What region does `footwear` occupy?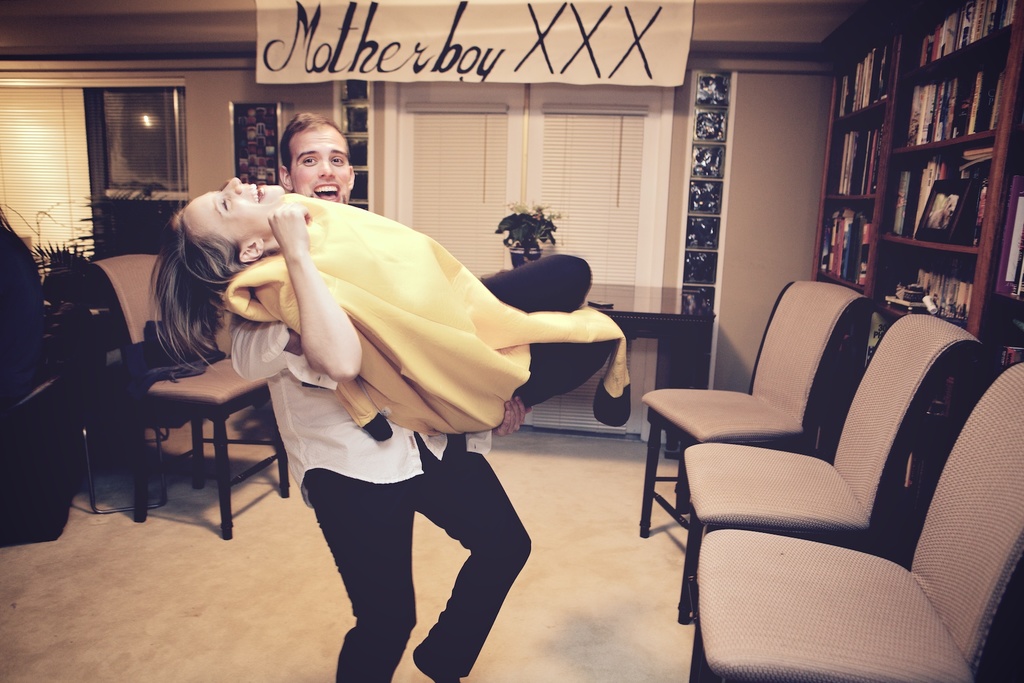
{"left": 410, "top": 640, "right": 463, "bottom": 682}.
